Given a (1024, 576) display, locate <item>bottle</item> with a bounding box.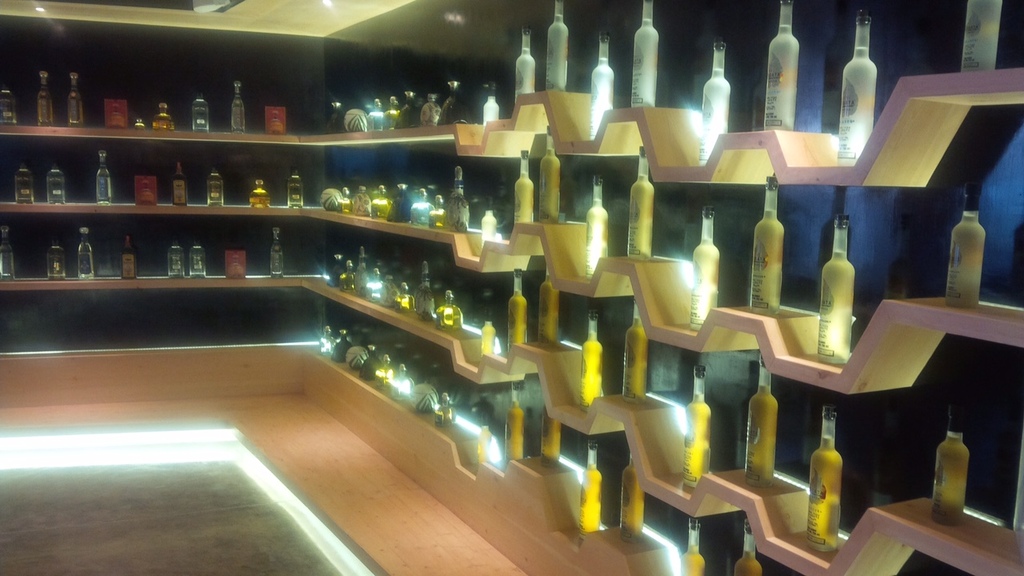
Located: [left=810, top=406, right=840, bottom=554].
